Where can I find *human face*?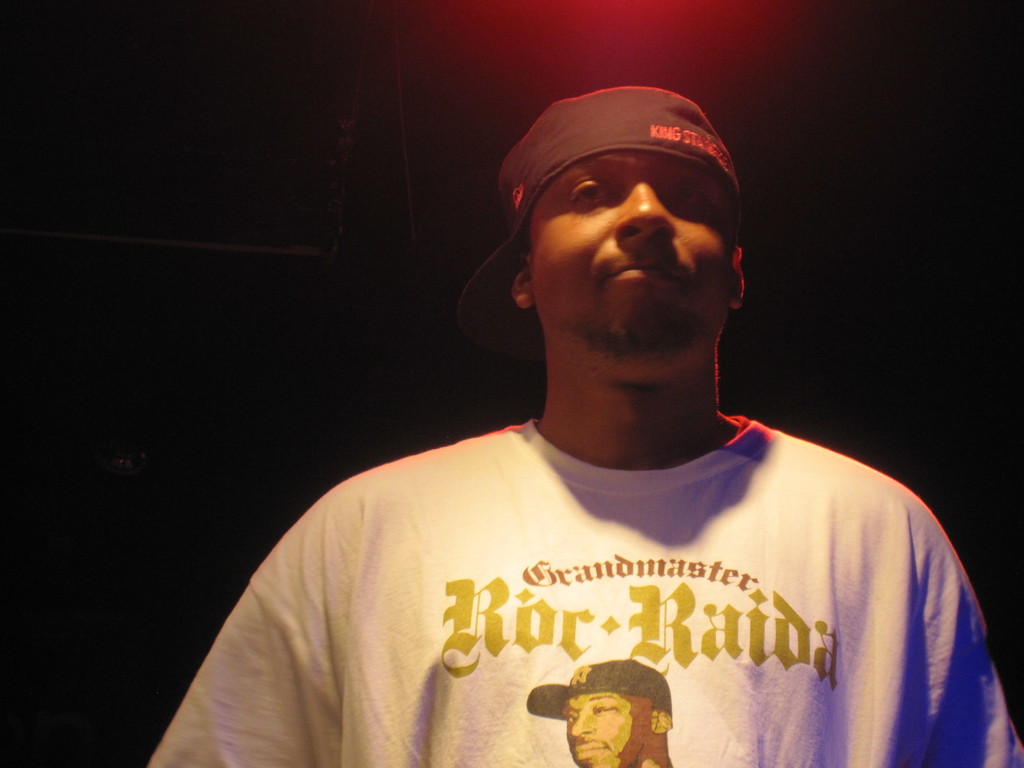
You can find it at [518,143,739,346].
